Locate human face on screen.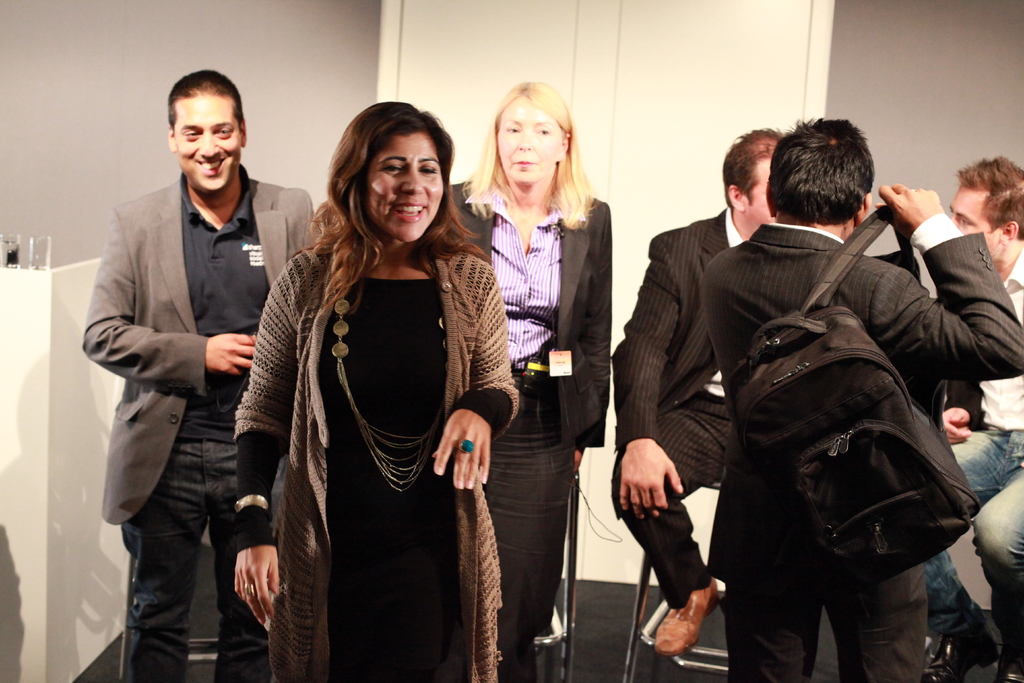
On screen at select_region(367, 126, 442, 246).
